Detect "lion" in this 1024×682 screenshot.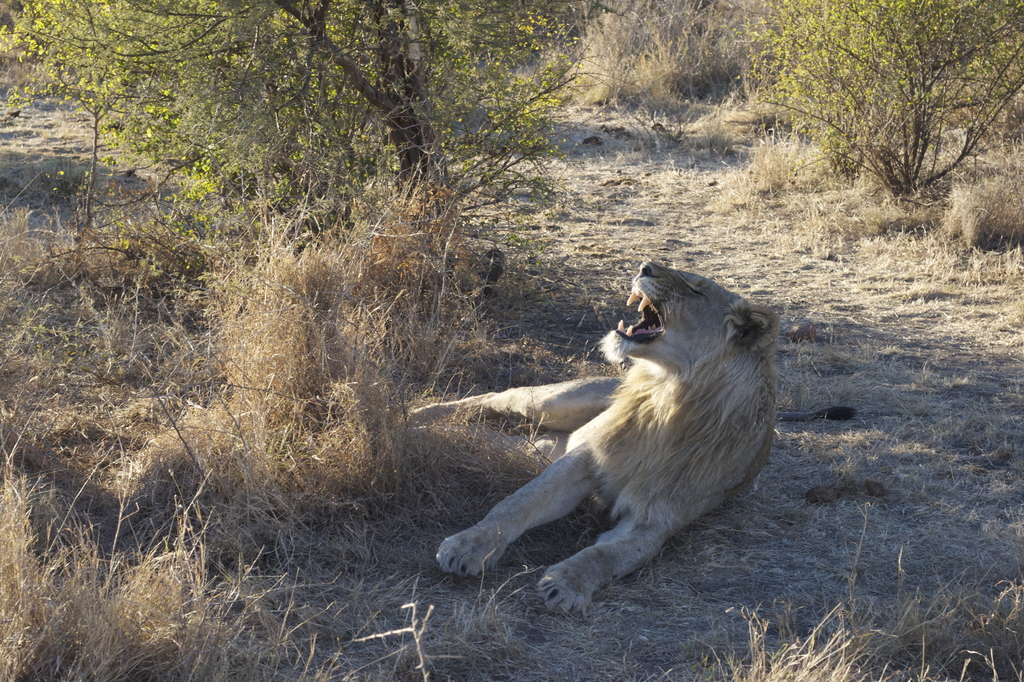
Detection: detection(410, 261, 782, 617).
